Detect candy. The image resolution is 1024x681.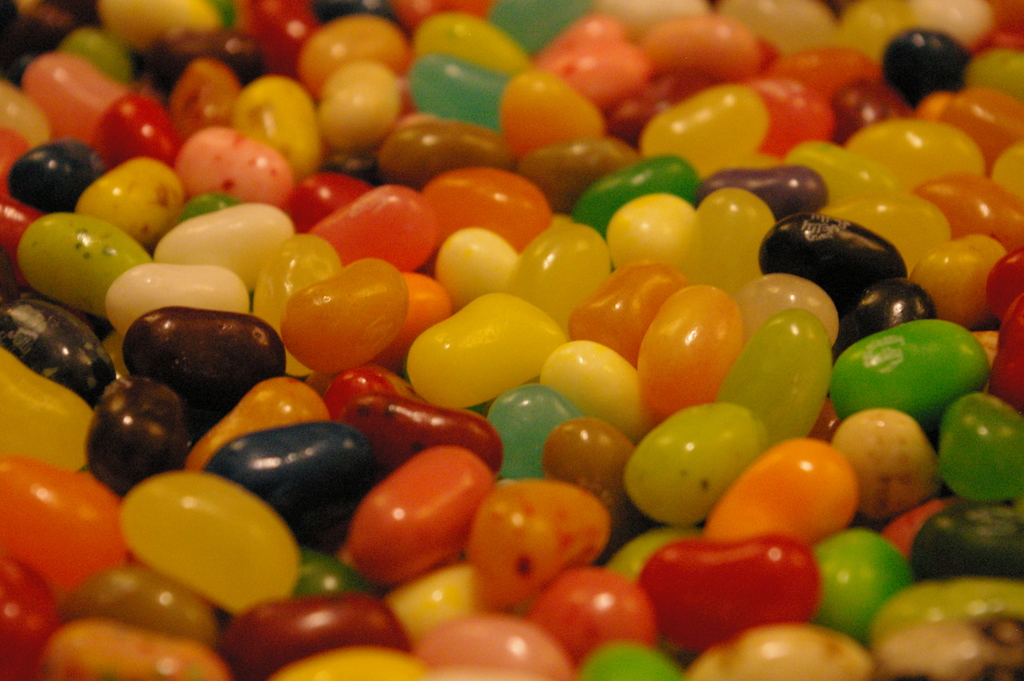
detection(0, 0, 1023, 680).
